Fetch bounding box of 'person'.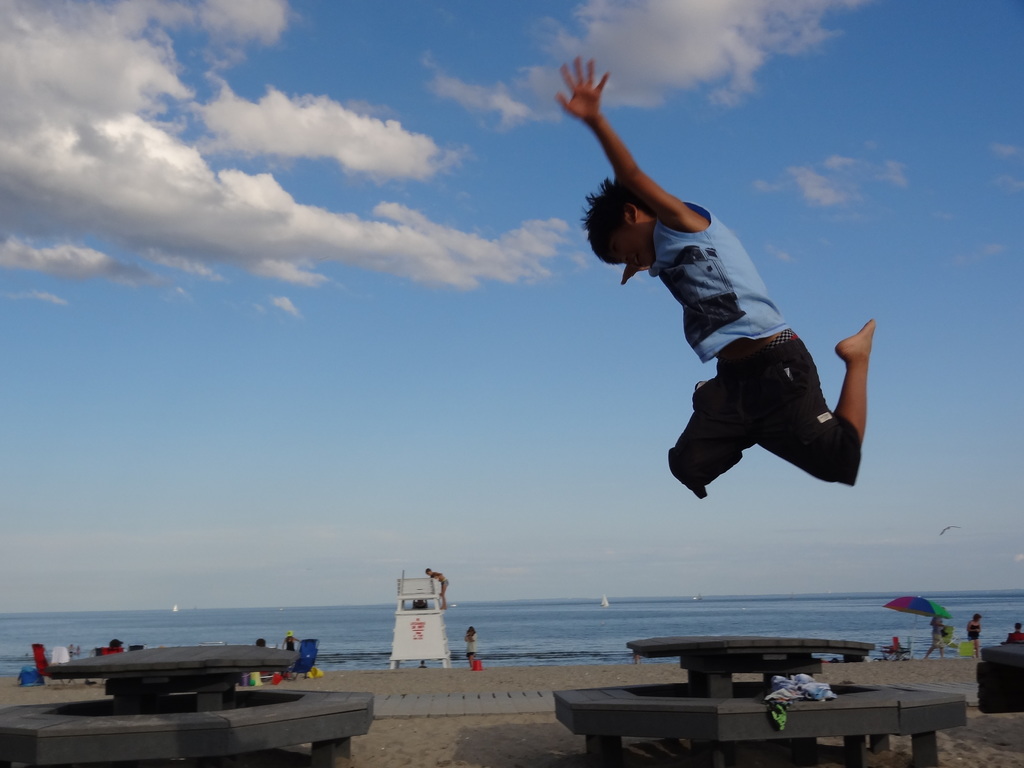
Bbox: x1=1012 y1=623 x2=1023 y2=641.
